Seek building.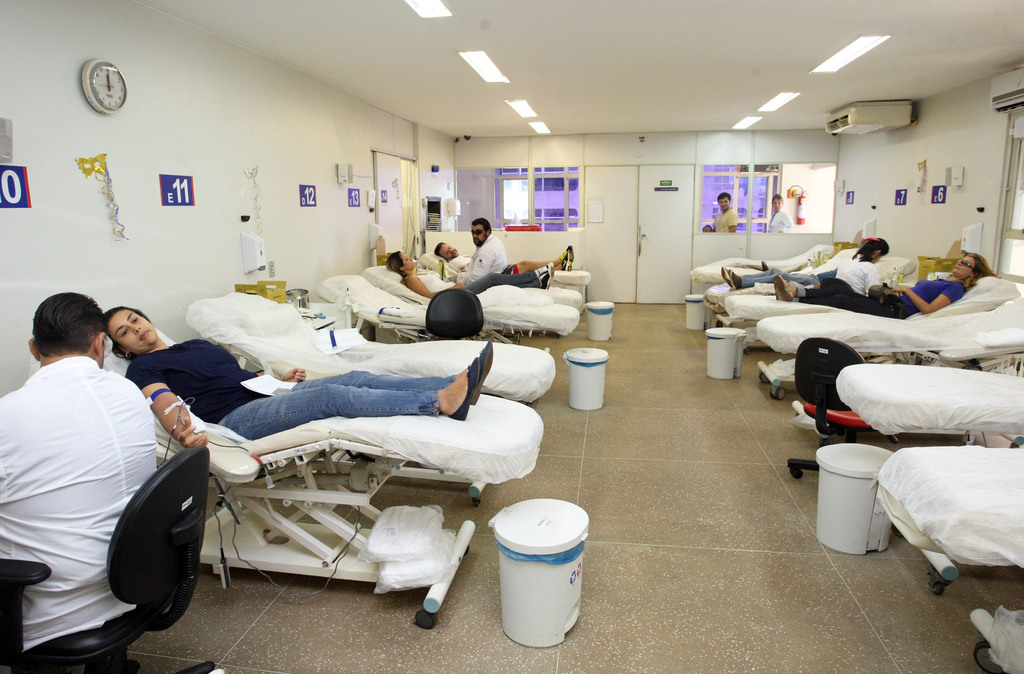
[left=0, top=0, right=1023, bottom=673].
